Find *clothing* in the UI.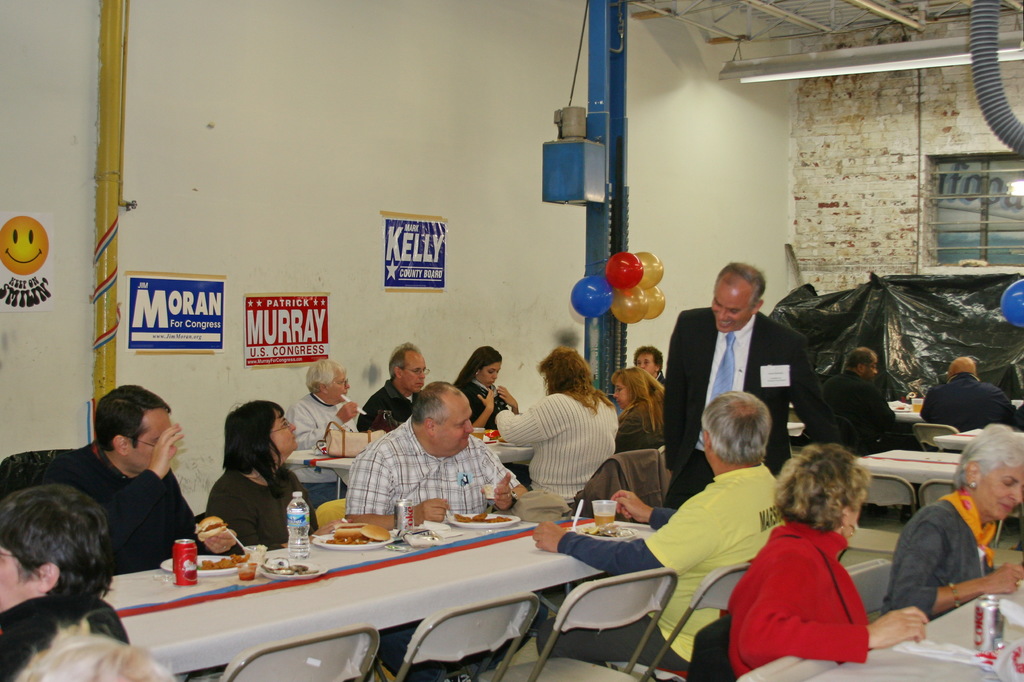
UI element at [left=721, top=516, right=898, bottom=681].
